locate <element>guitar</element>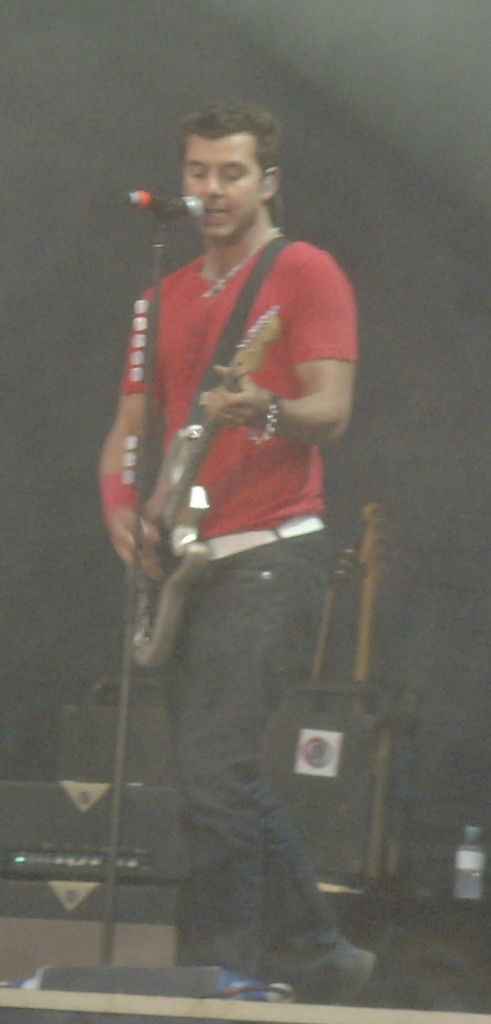
BBox(303, 540, 357, 683)
